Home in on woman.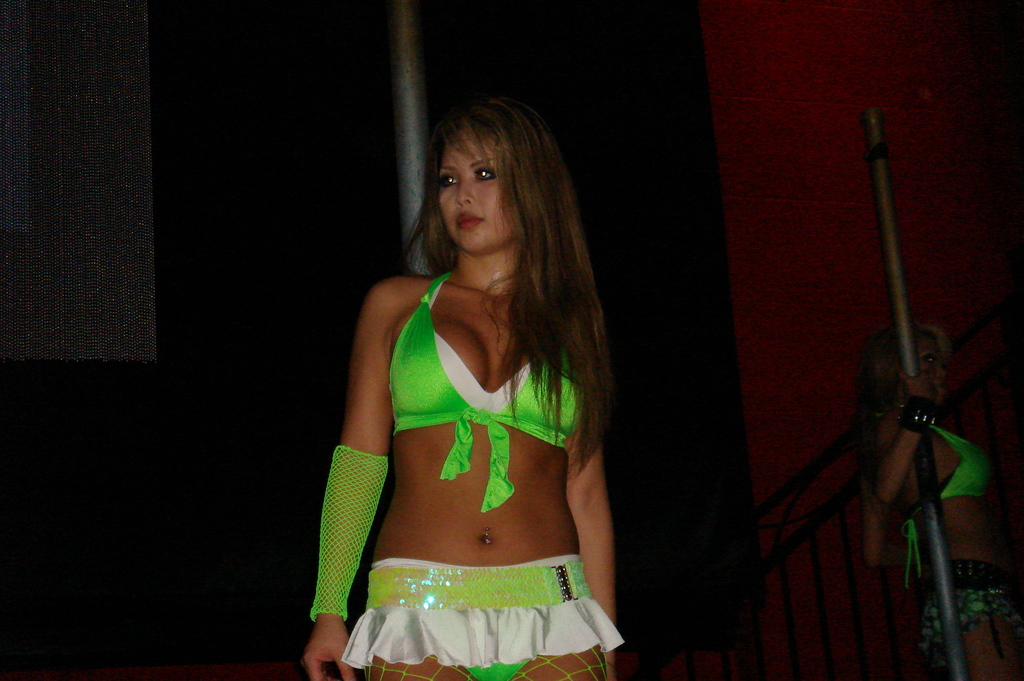
Homed in at (x1=866, y1=325, x2=1023, y2=680).
